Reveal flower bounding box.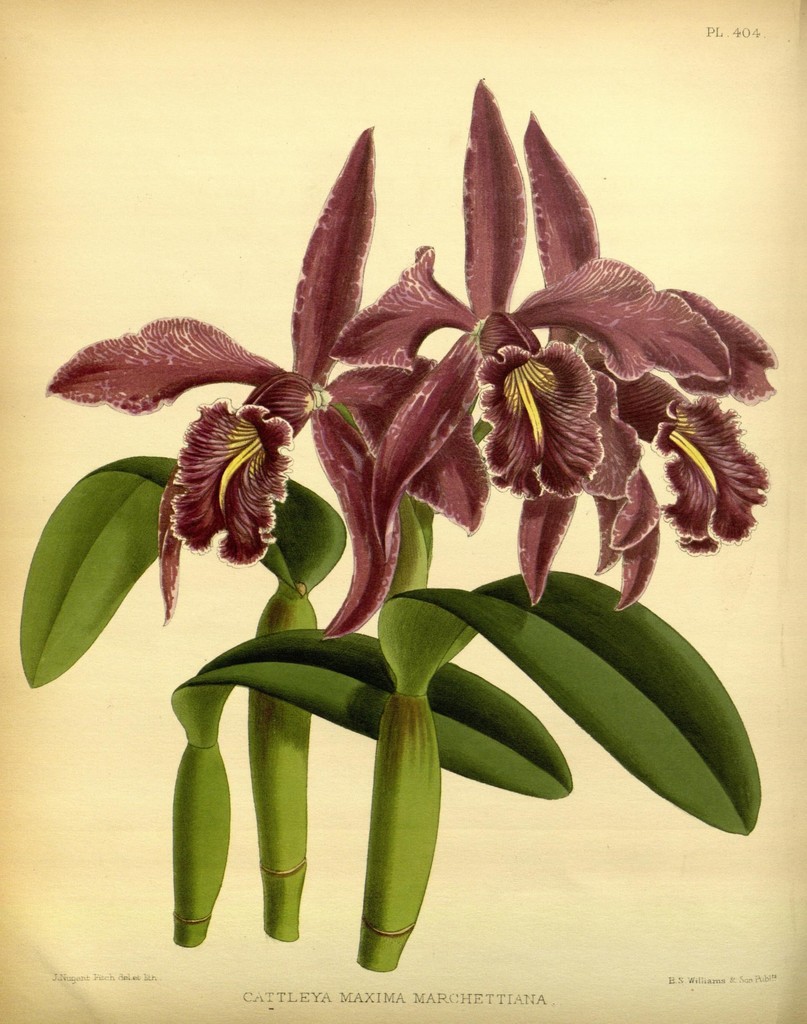
Revealed: detection(35, 118, 487, 644).
